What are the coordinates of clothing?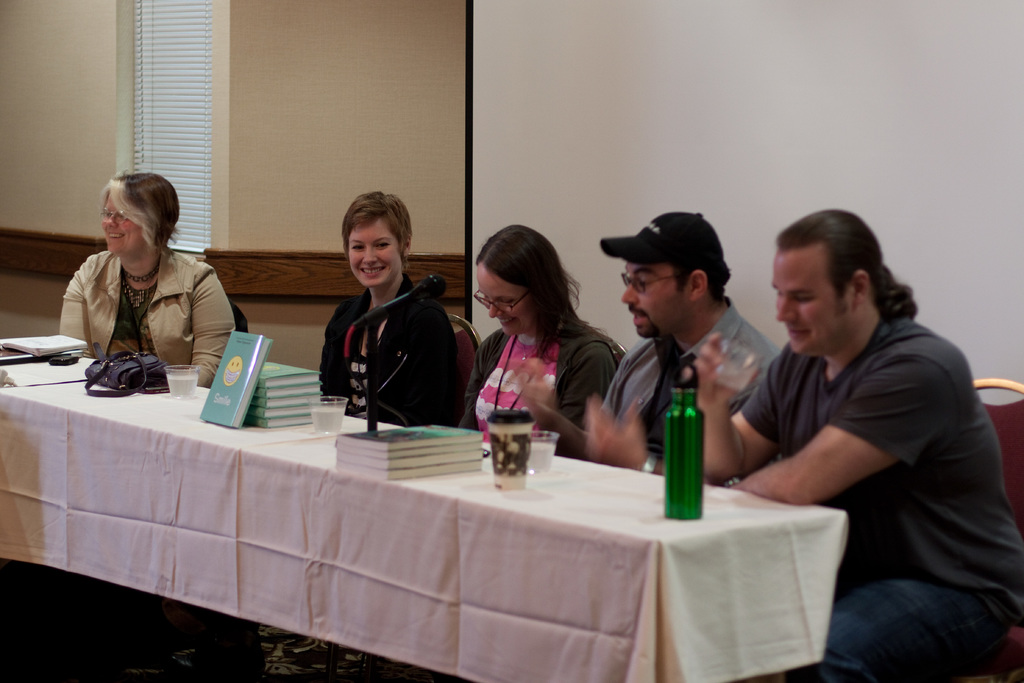
452,317,627,456.
